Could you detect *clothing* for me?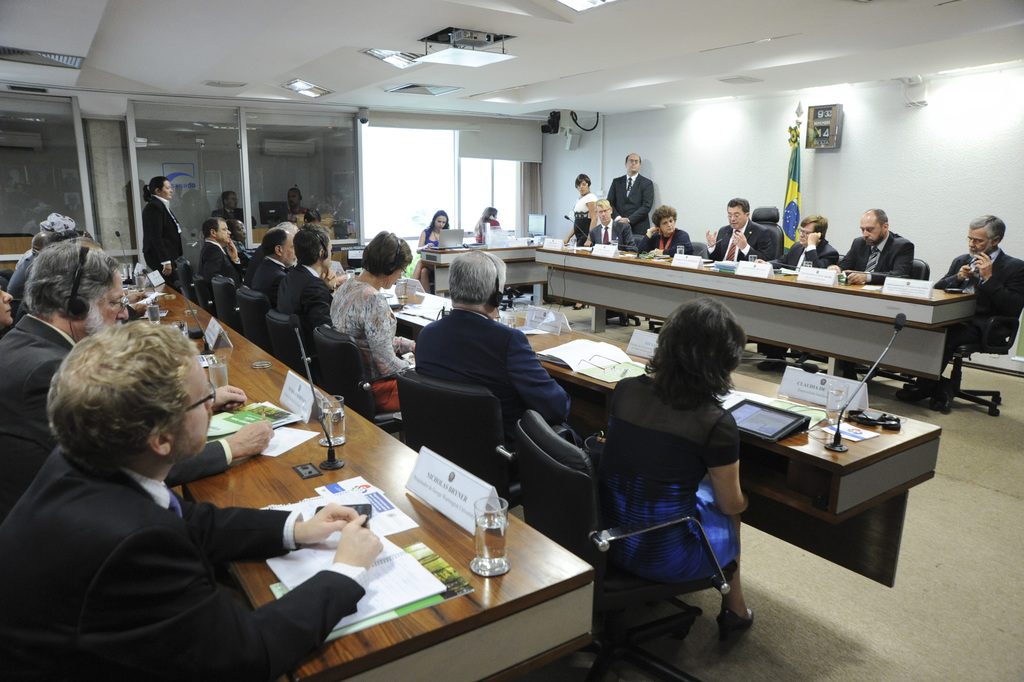
Detection result: [x1=711, y1=218, x2=774, y2=262].
